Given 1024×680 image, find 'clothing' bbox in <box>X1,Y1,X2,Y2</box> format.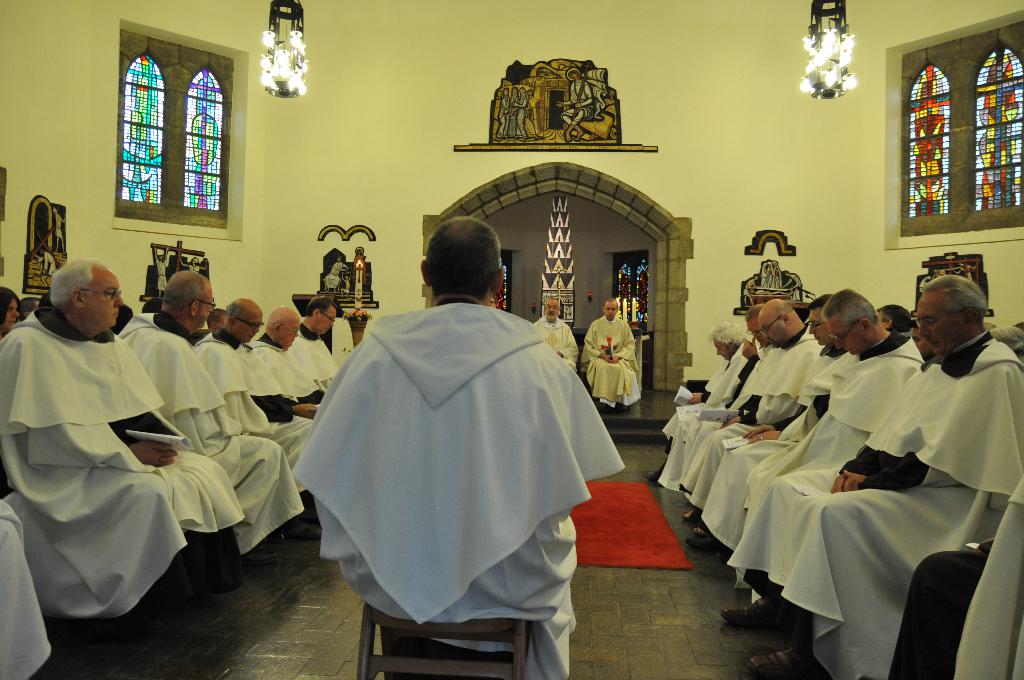
<box>534,314,580,376</box>.
